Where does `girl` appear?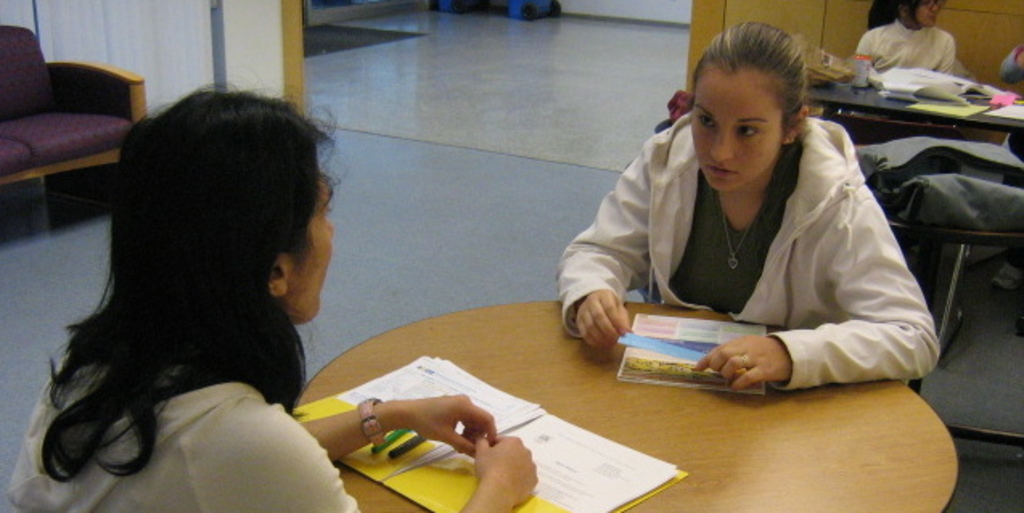
Appears at {"left": 846, "top": 0, "right": 958, "bottom": 92}.
